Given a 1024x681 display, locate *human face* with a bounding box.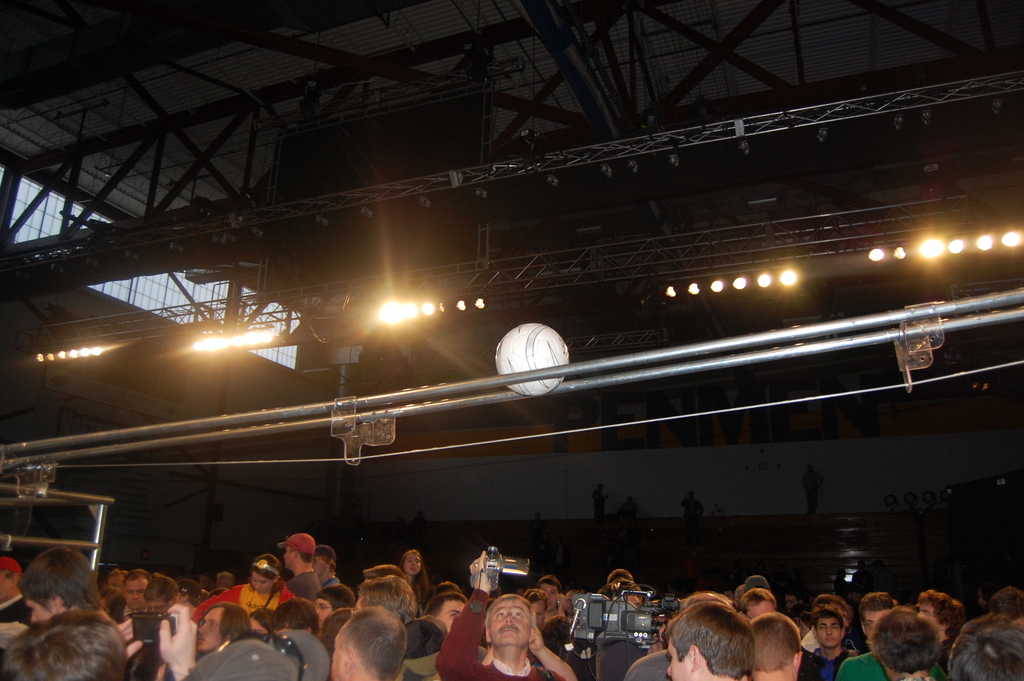
Located: {"x1": 404, "y1": 549, "x2": 420, "y2": 574}.
